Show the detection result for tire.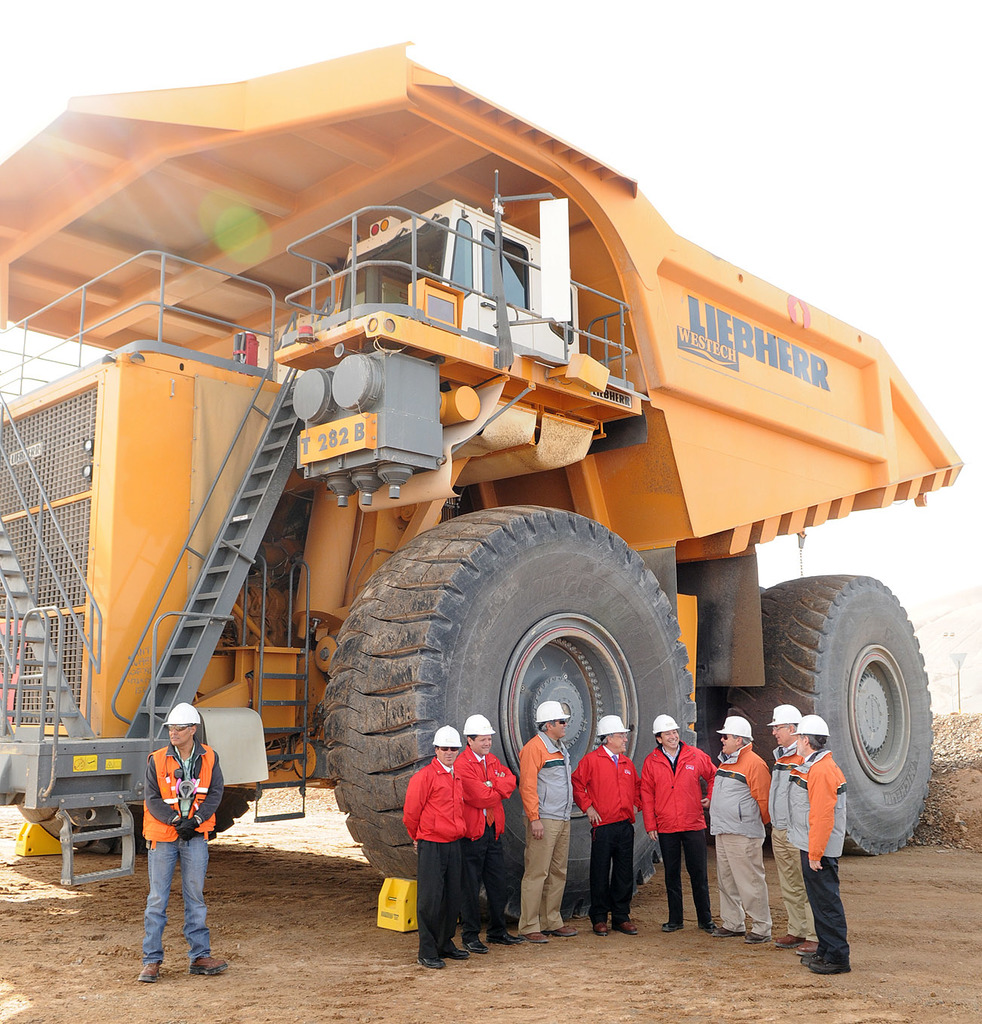
(321,508,698,925).
